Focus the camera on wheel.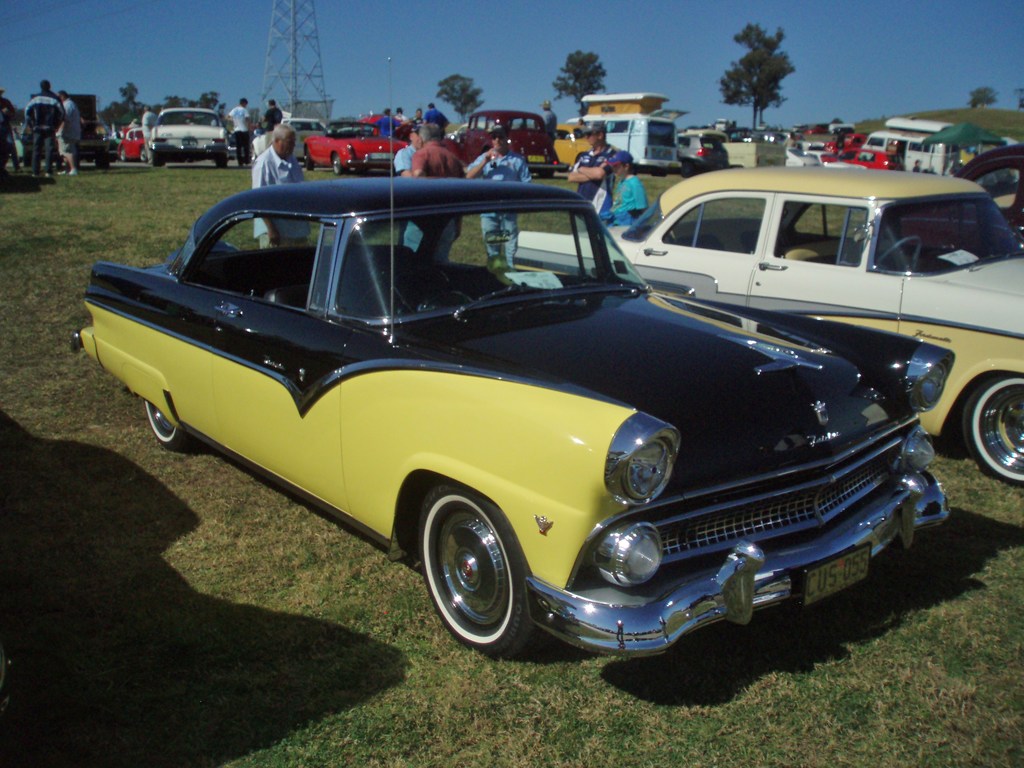
Focus region: l=959, t=371, r=1023, b=483.
